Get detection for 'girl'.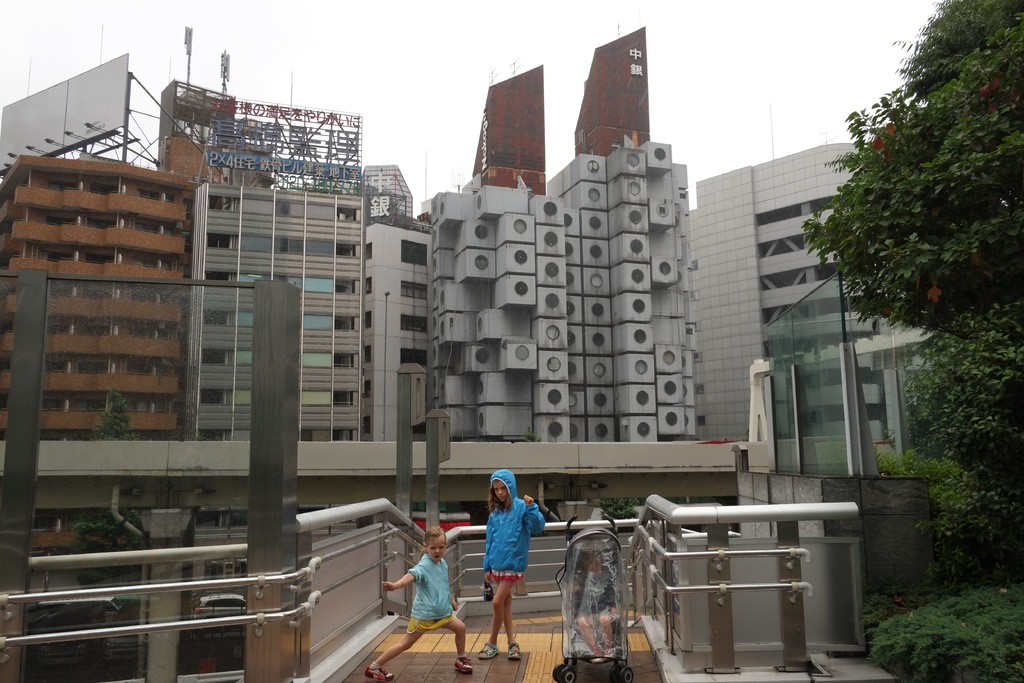
Detection: <bbox>365, 525, 476, 682</bbox>.
